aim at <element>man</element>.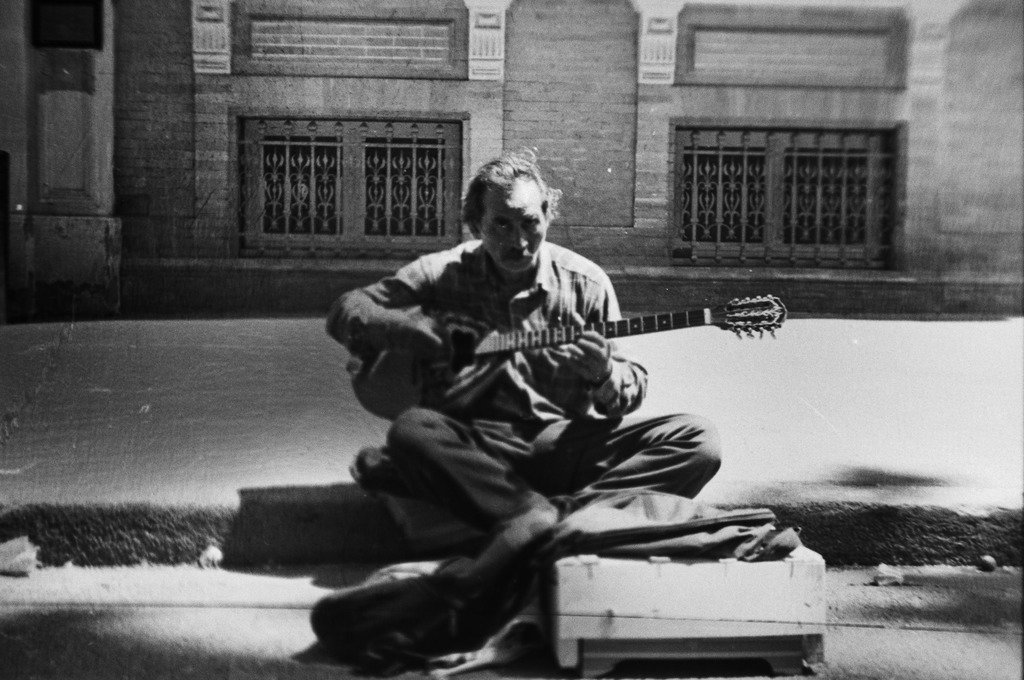
Aimed at <bbox>328, 154, 721, 550</bbox>.
